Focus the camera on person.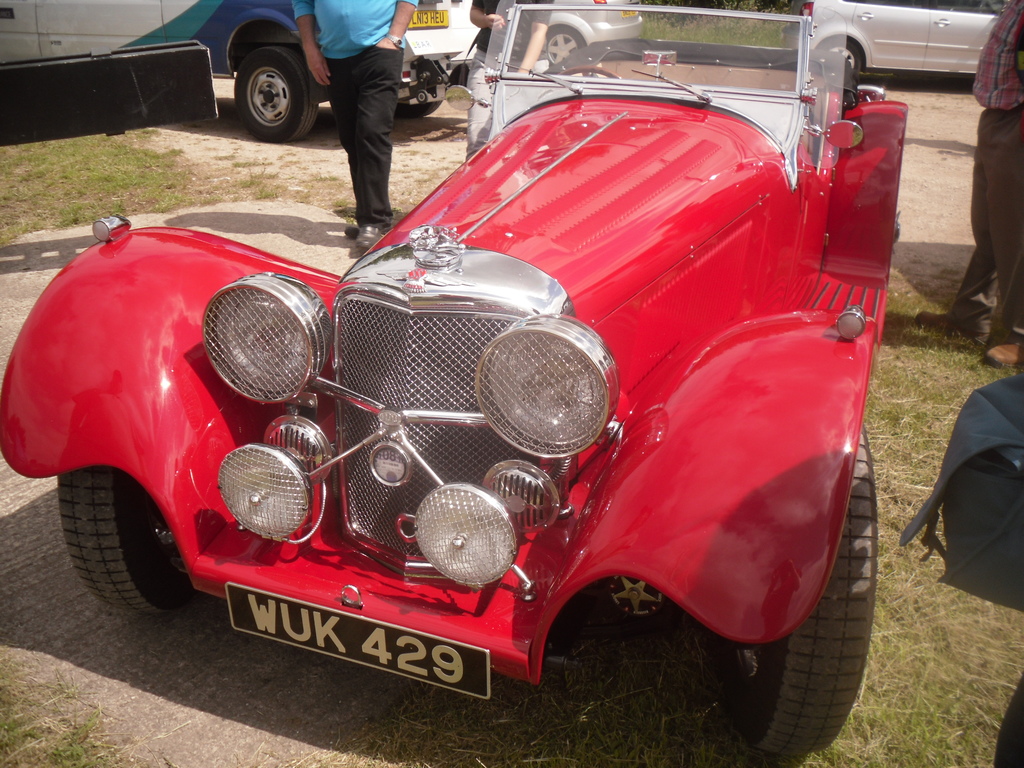
Focus region: [x1=465, y1=0, x2=556, y2=159].
